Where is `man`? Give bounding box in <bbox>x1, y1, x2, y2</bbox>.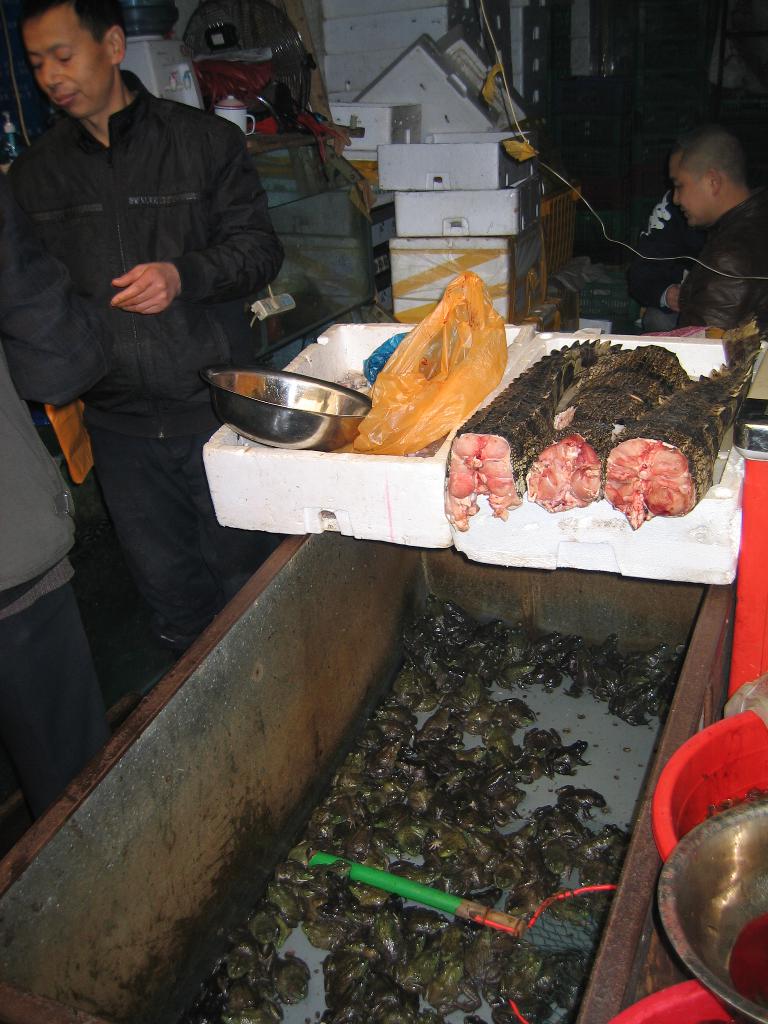
<bbox>632, 110, 767, 340</bbox>.
